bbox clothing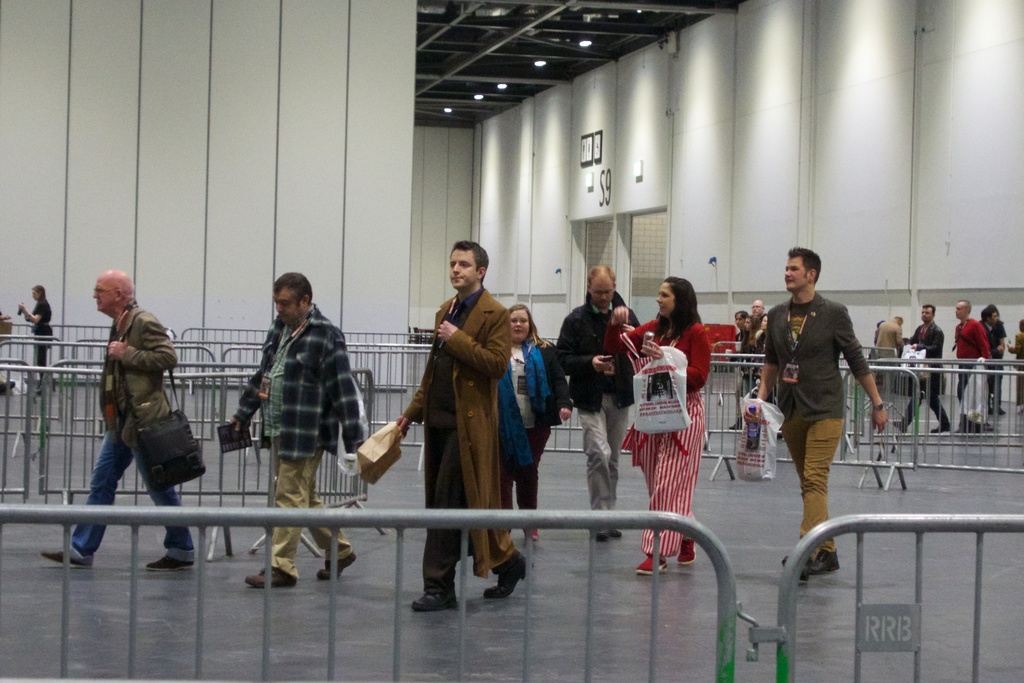
Rect(878, 316, 906, 383)
